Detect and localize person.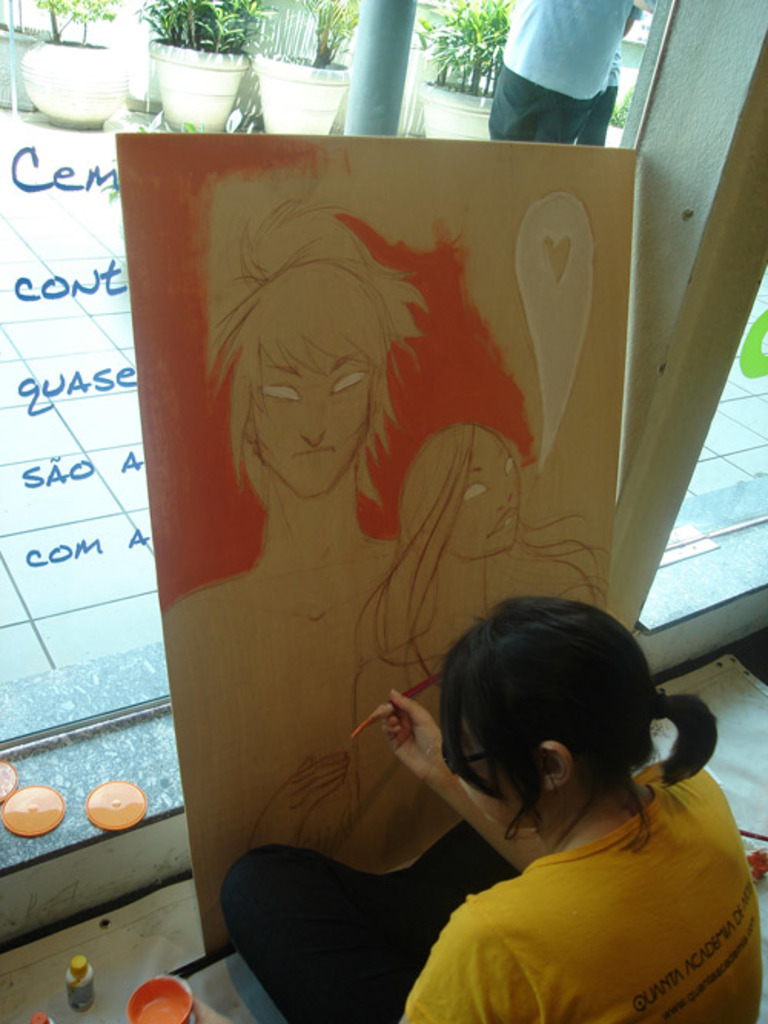
Localized at [362, 593, 743, 1001].
